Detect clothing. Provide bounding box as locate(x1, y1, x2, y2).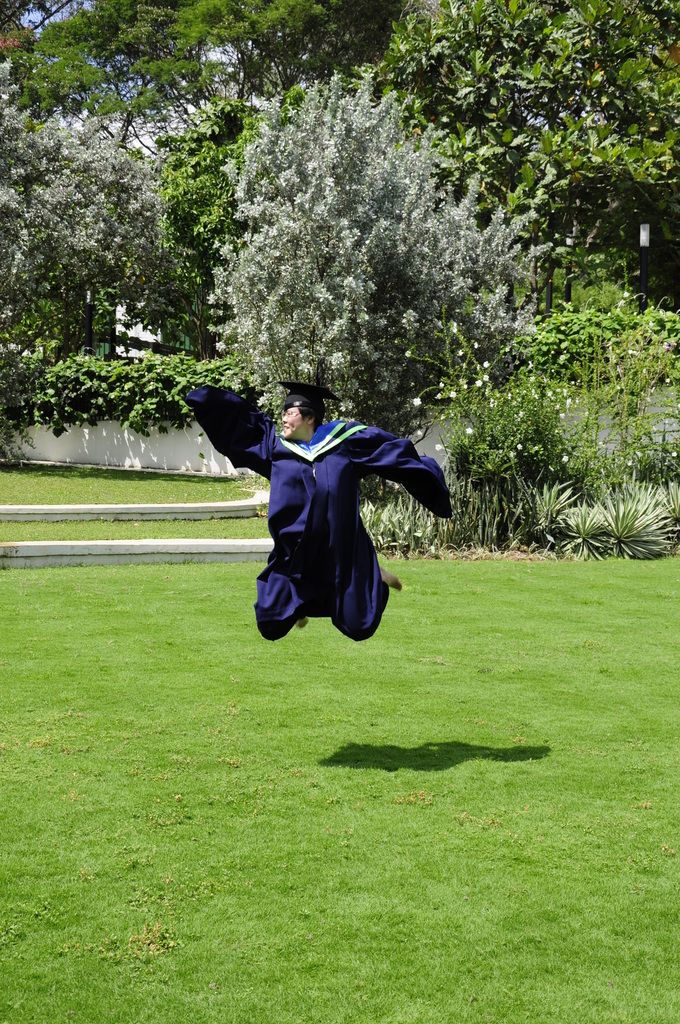
locate(185, 384, 455, 634).
